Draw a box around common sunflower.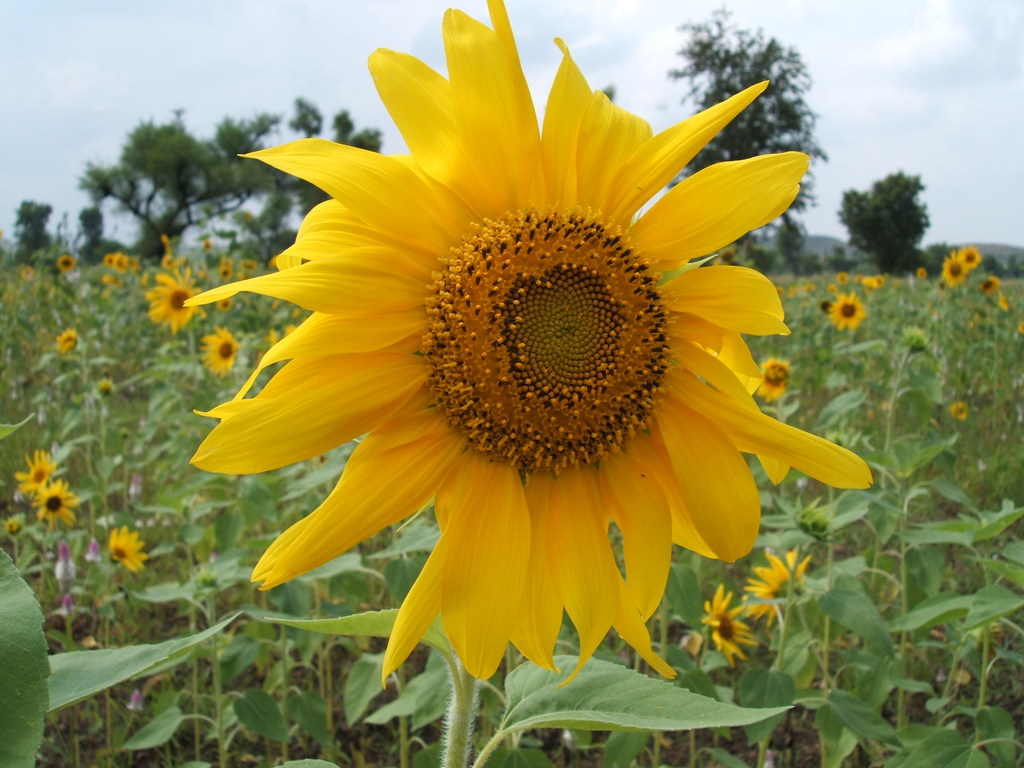
crop(760, 355, 794, 404).
